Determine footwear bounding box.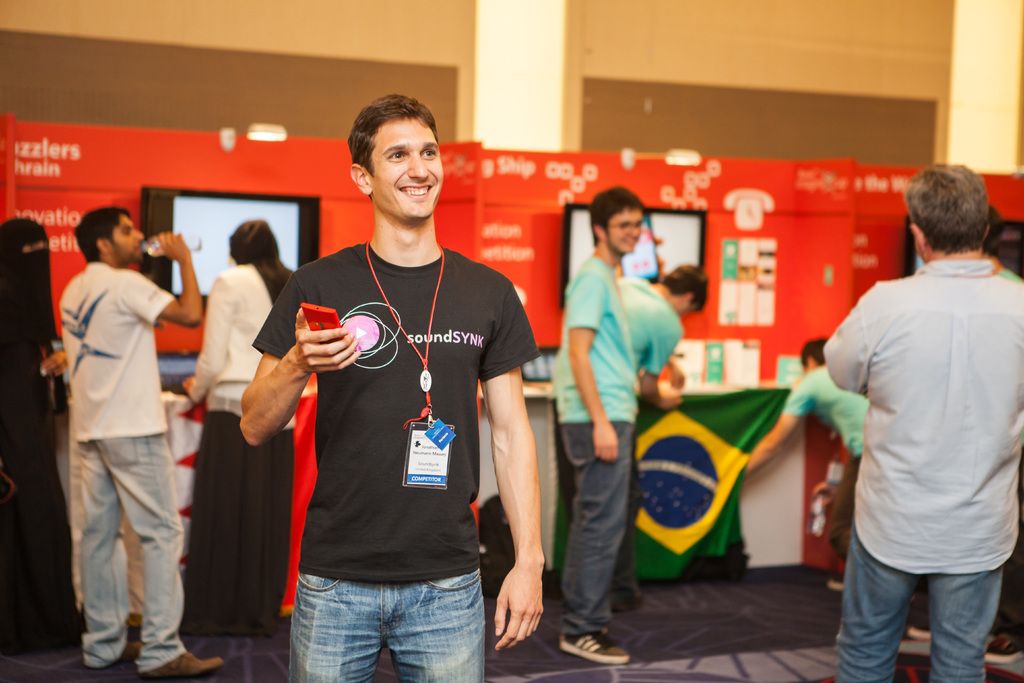
Determined: (557,624,631,666).
